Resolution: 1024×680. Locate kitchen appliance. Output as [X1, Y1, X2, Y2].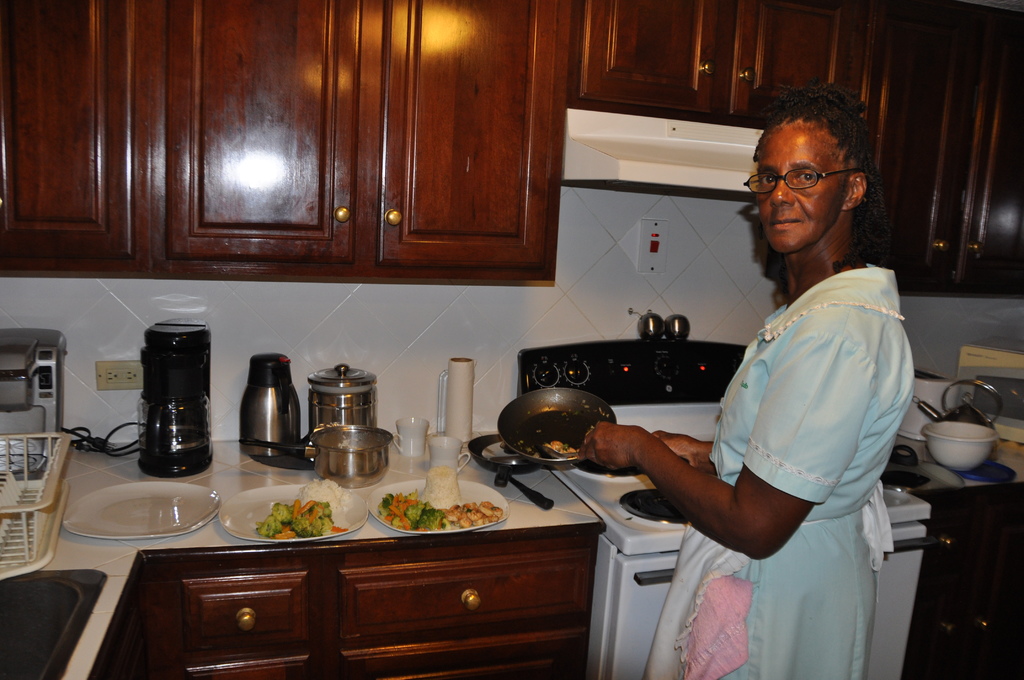
[917, 380, 1008, 426].
